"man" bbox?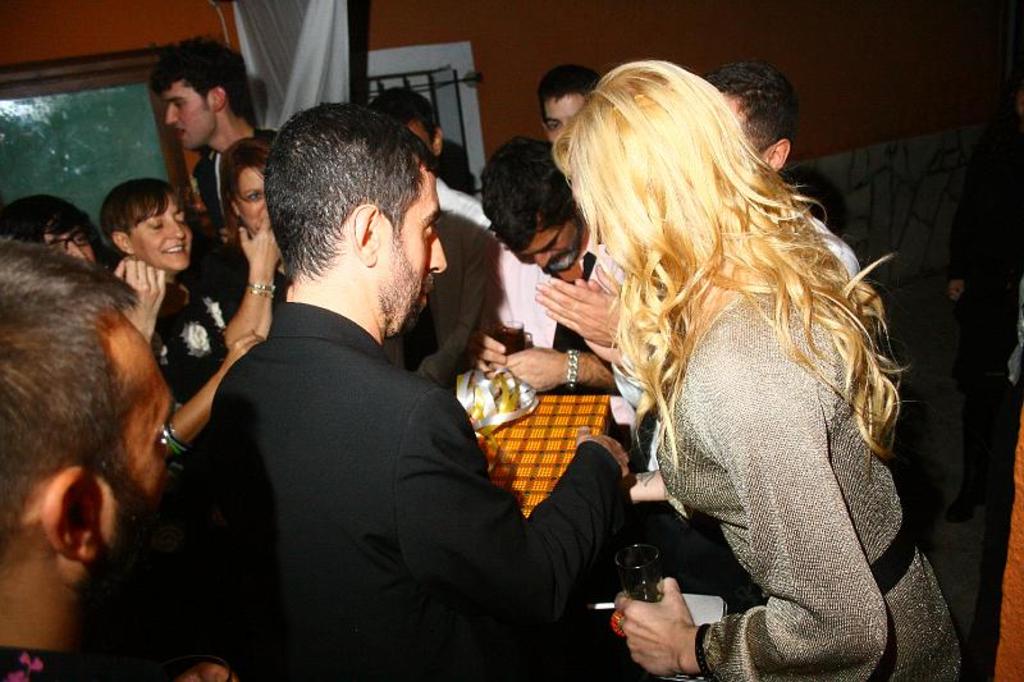
367 88 492 384
